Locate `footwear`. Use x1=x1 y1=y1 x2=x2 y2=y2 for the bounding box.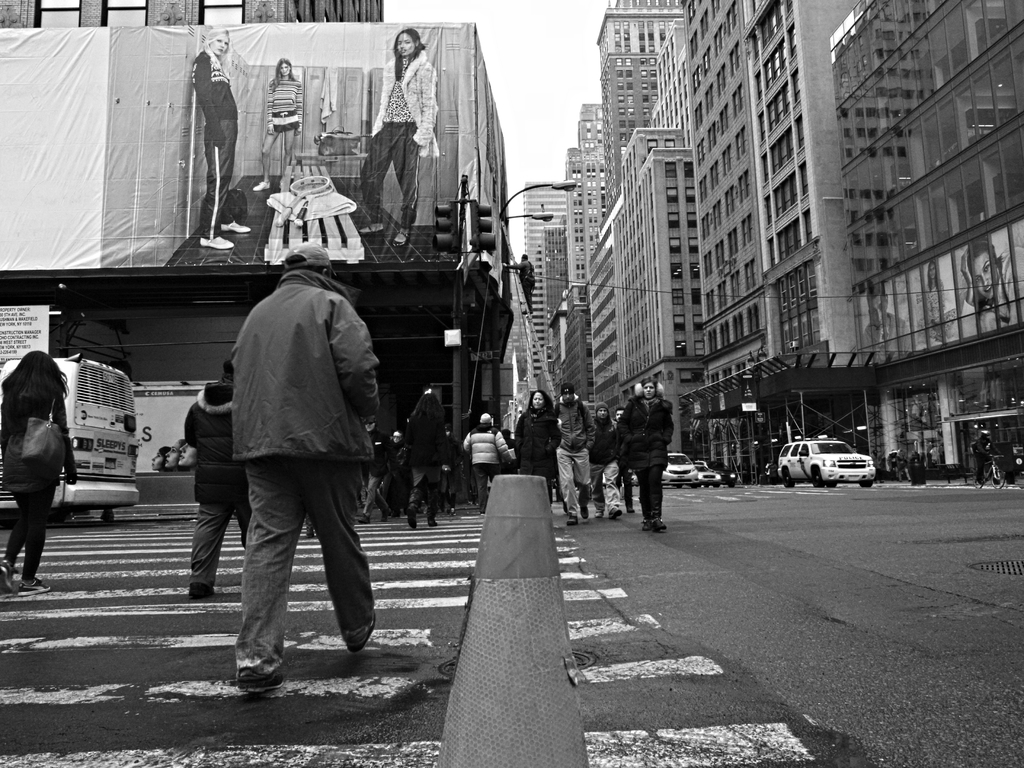
x1=584 y1=504 x2=593 y2=519.
